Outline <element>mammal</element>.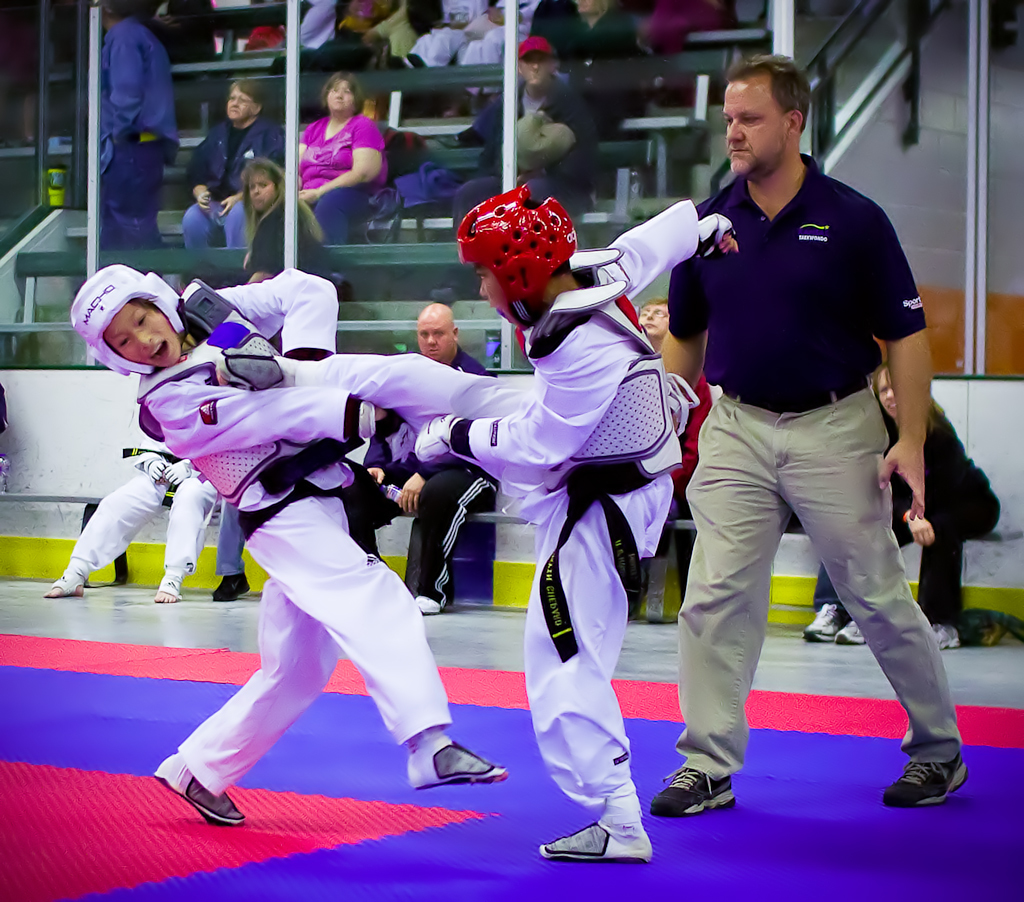
Outline: {"left": 179, "top": 79, "right": 289, "bottom": 247}.
